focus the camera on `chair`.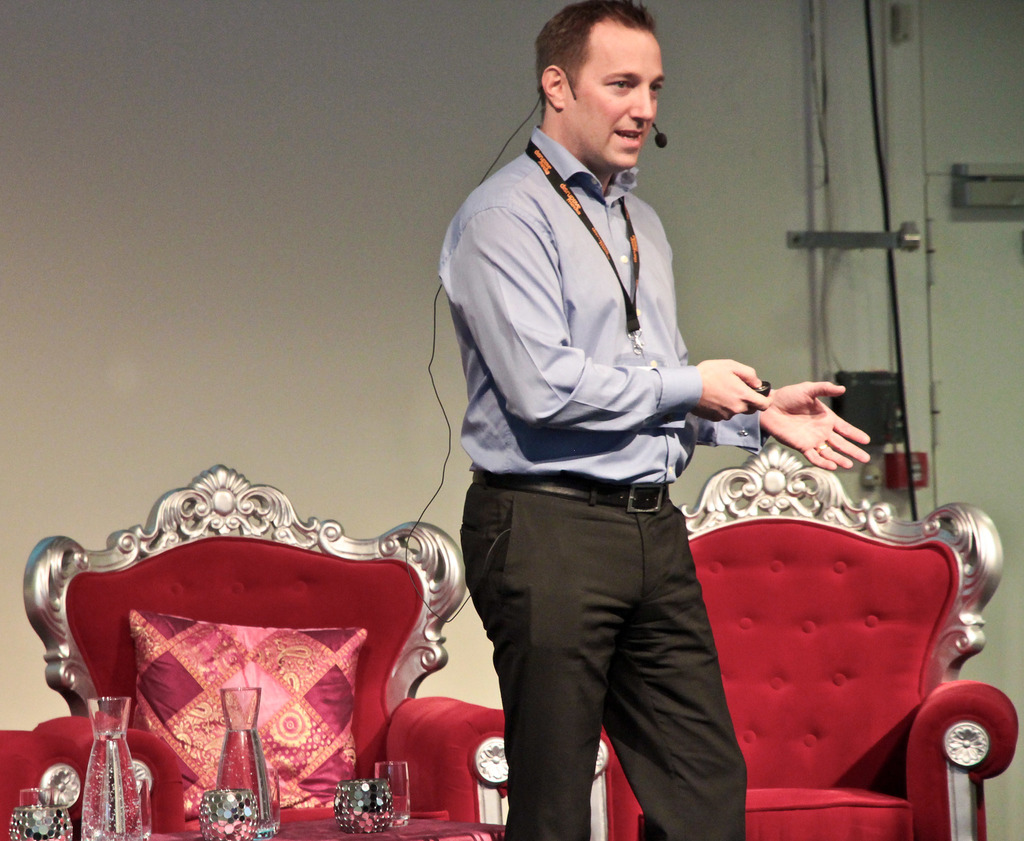
Focus region: select_region(586, 442, 1022, 840).
